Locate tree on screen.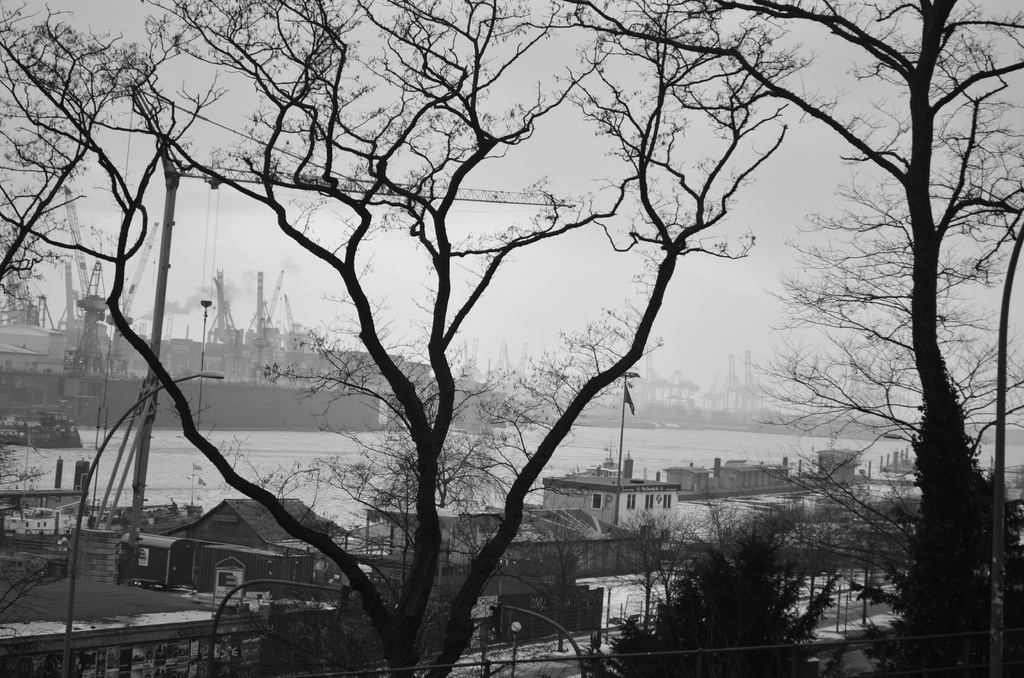
On screen at left=593, top=490, right=838, bottom=677.
